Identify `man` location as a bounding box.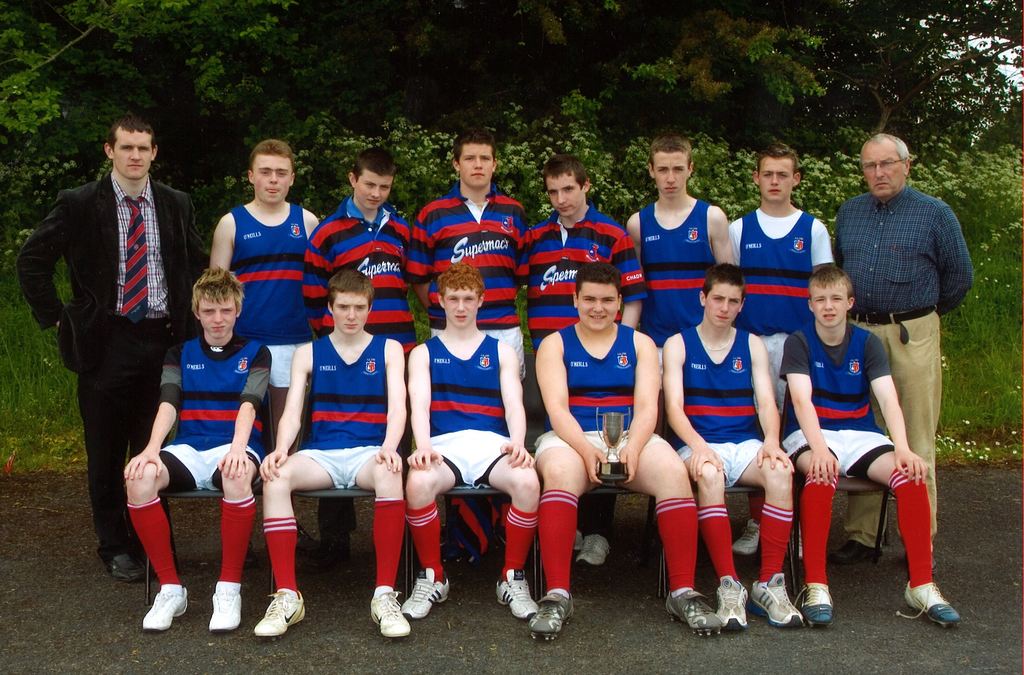
crop(522, 155, 635, 573).
